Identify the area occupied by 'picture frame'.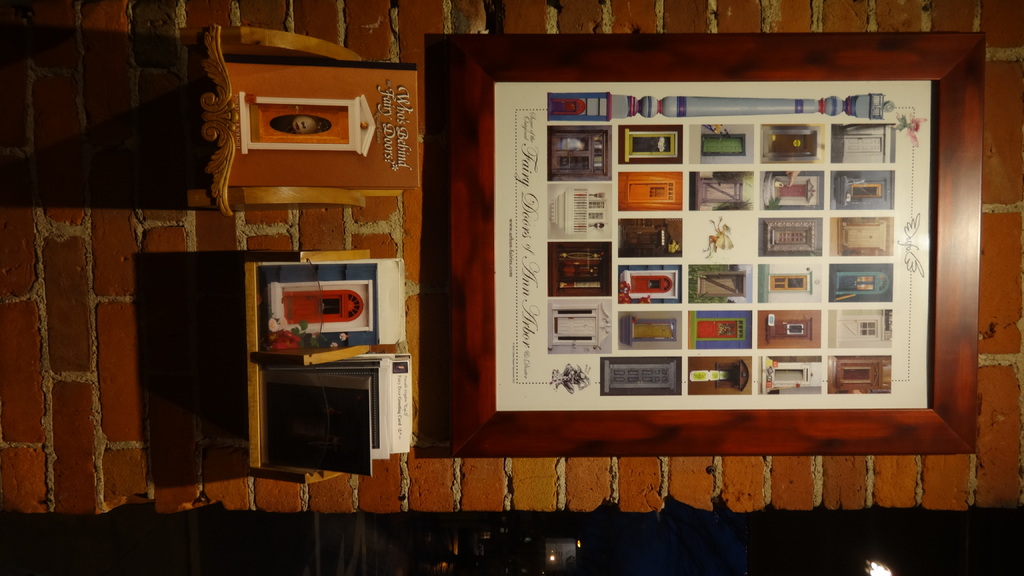
Area: bbox(413, 33, 981, 448).
